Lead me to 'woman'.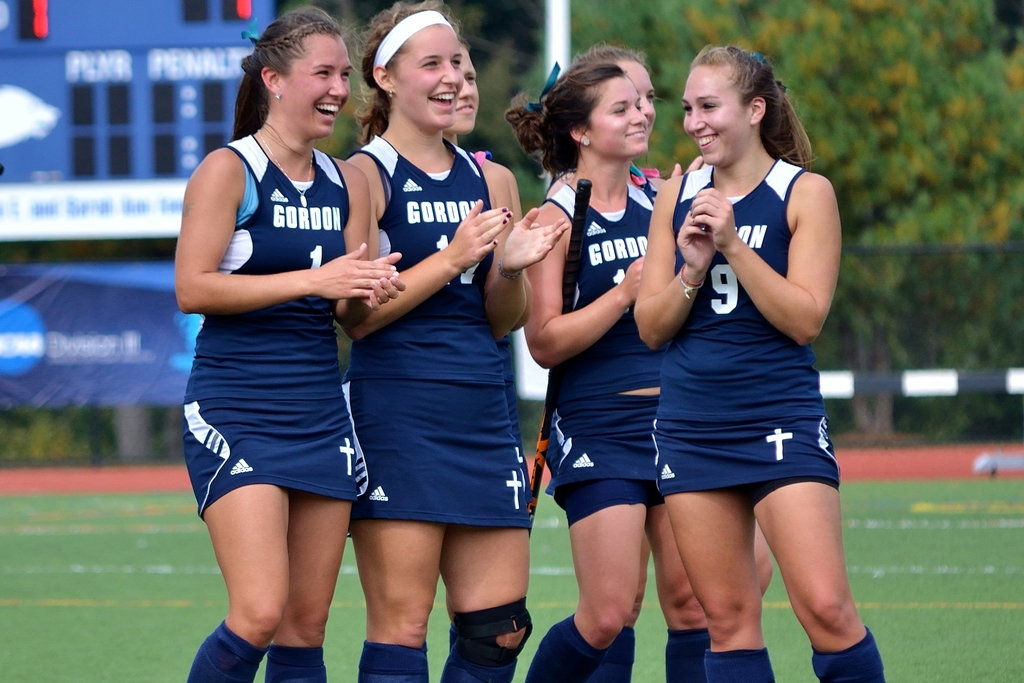
Lead to x1=628, y1=42, x2=887, y2=682.
